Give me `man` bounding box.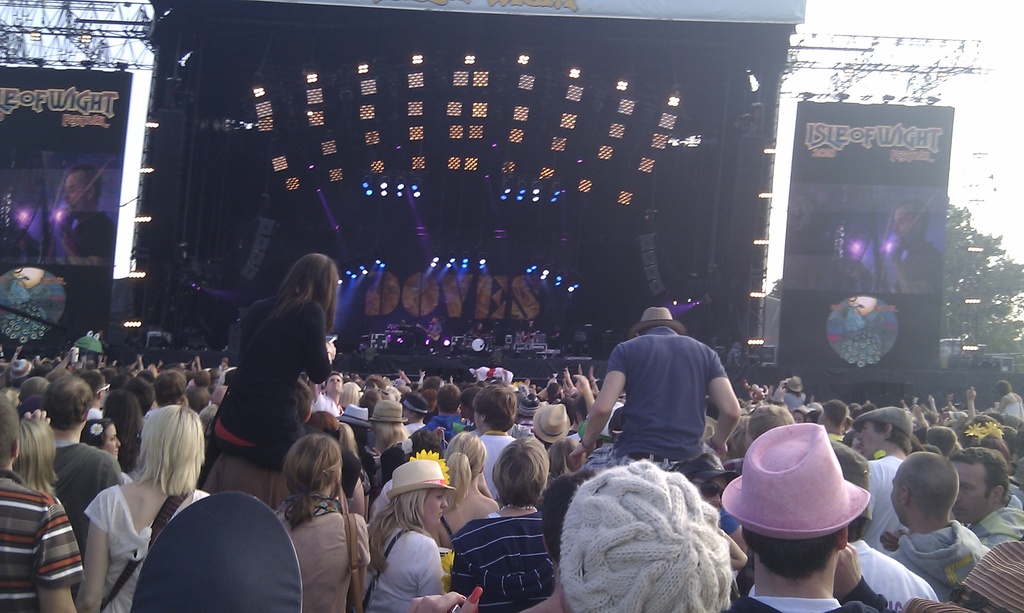
312 367 342 420.
